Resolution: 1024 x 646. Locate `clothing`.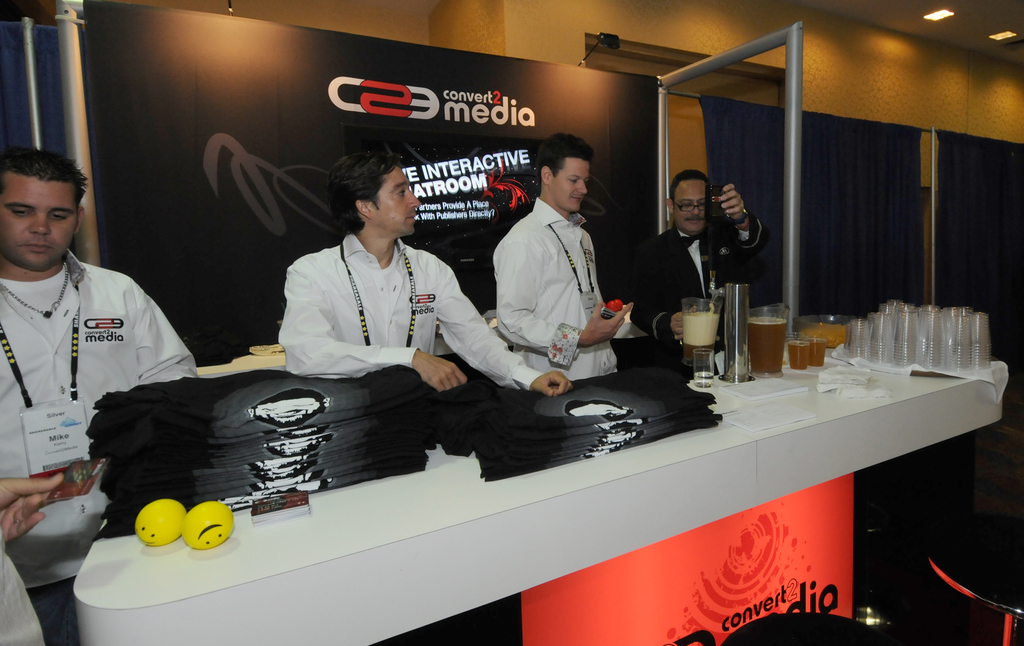
crop(0, 533, 44, 645).
